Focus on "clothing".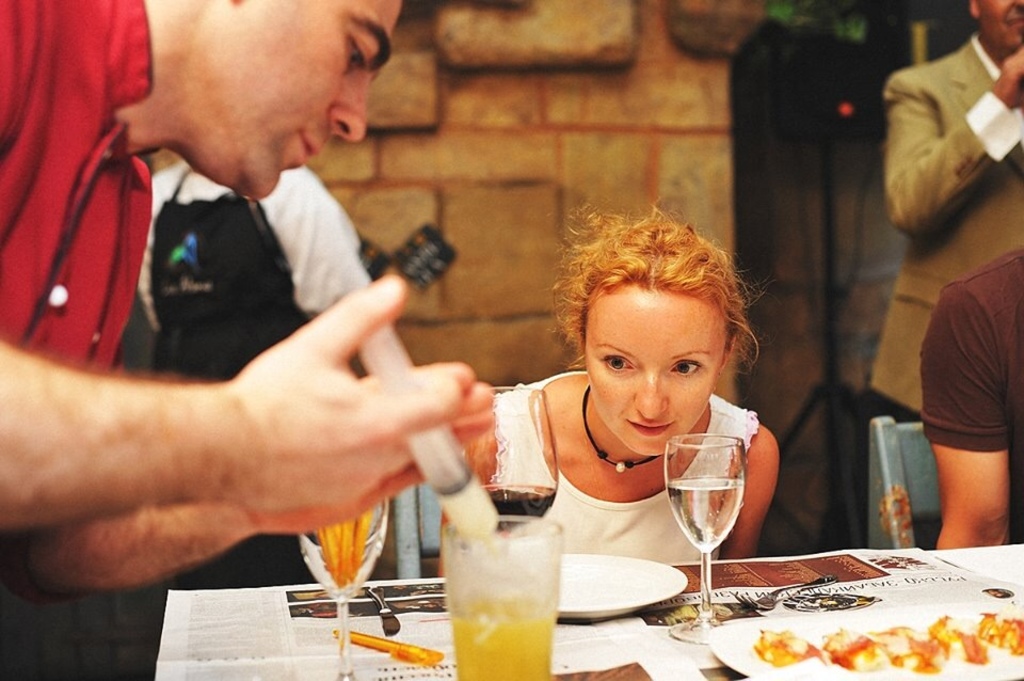
Focused at [x1=919, y1=244, x2=1023, y2=541].
